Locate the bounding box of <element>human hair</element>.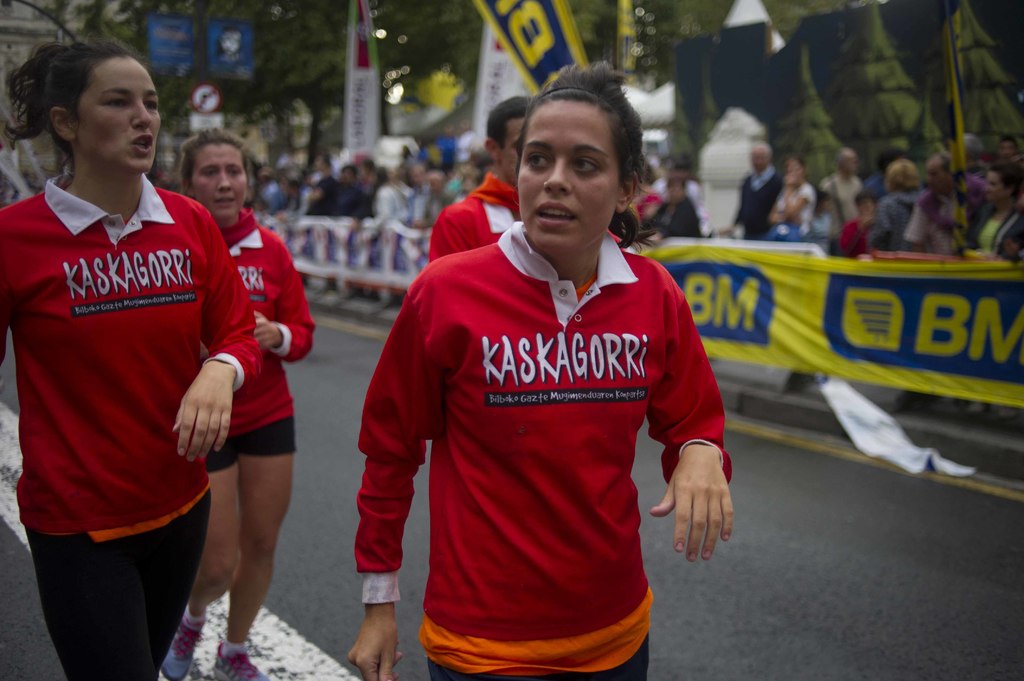
Bounding box: [989,163,1023,201].
